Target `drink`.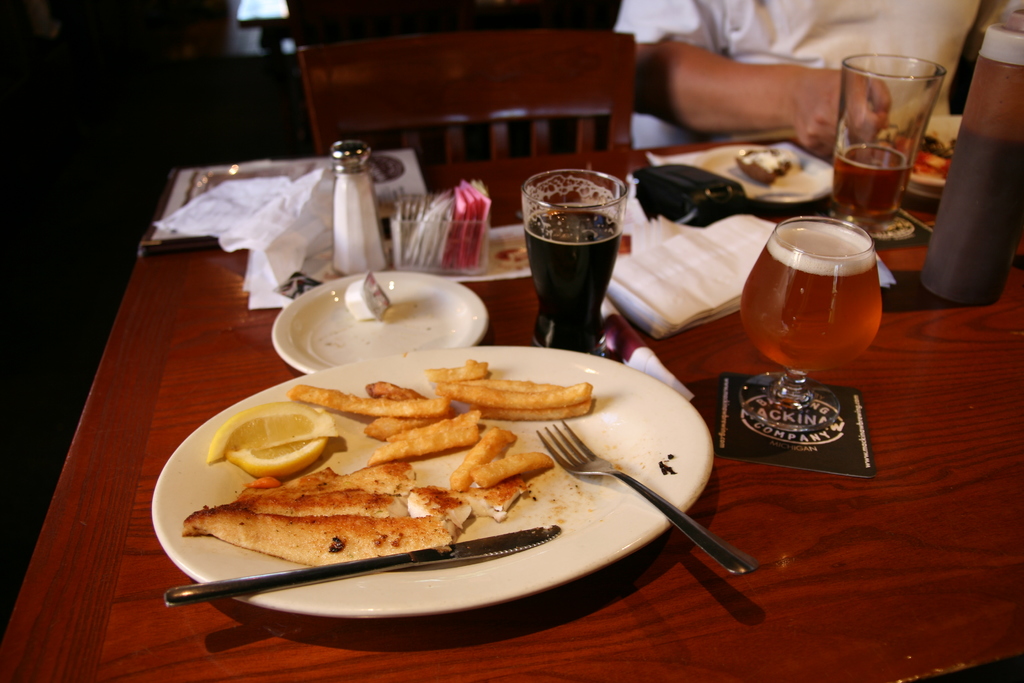
Target region: box=[831, 143, 909, 211].
